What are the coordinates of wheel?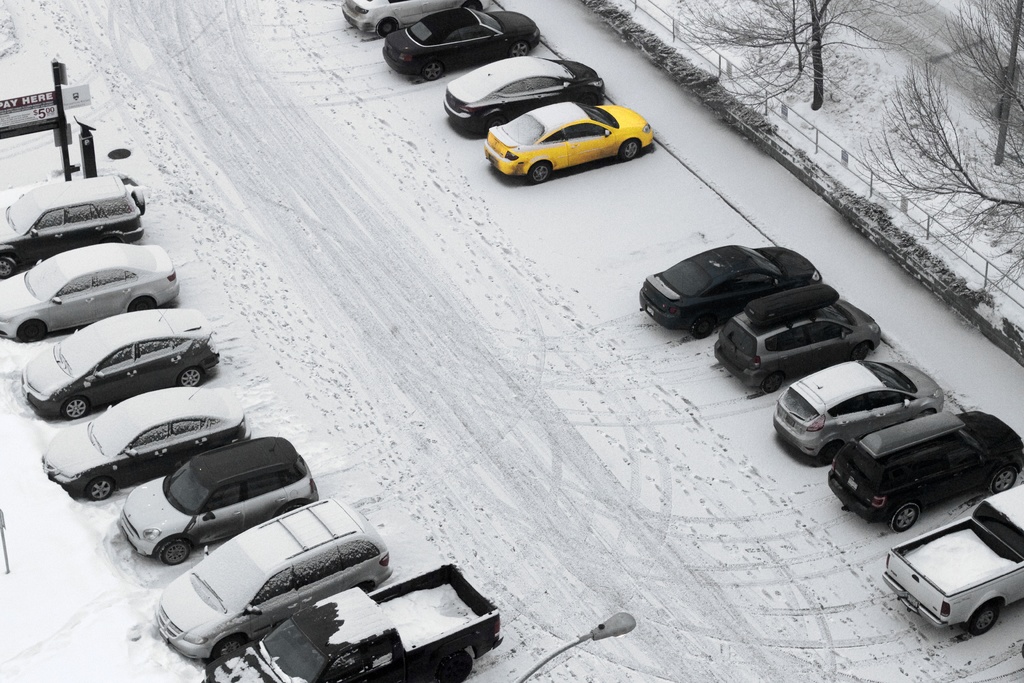
(left=755, top=372, right=783, bottom=395).
